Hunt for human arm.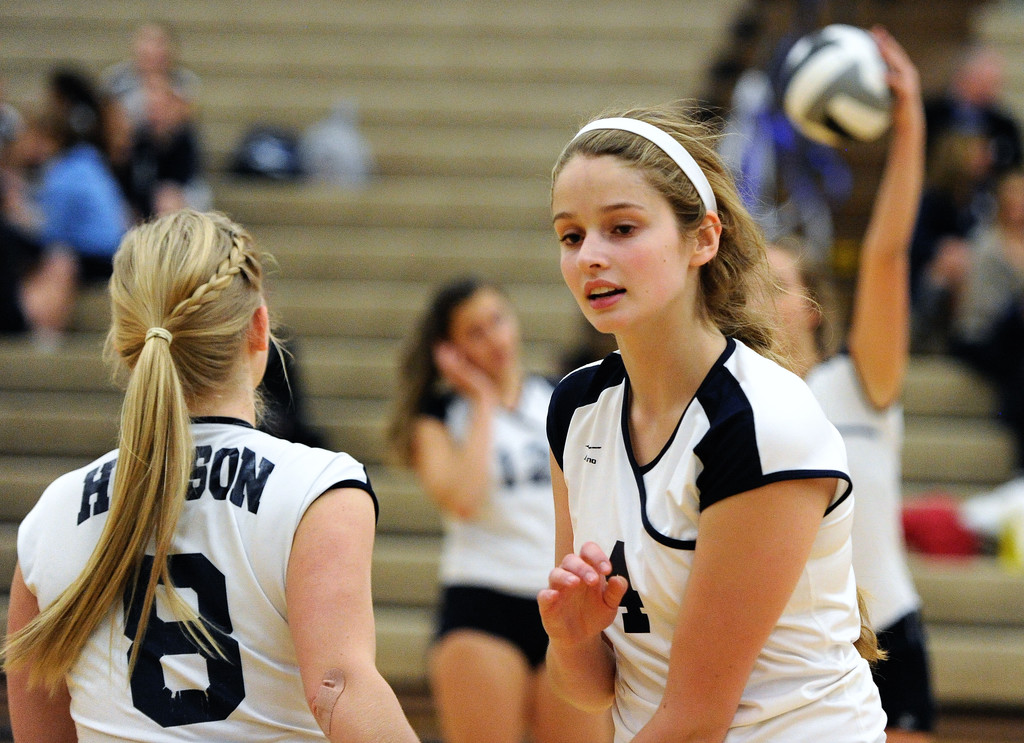
Hunted down at select_region(416, 359, 493, 520).
